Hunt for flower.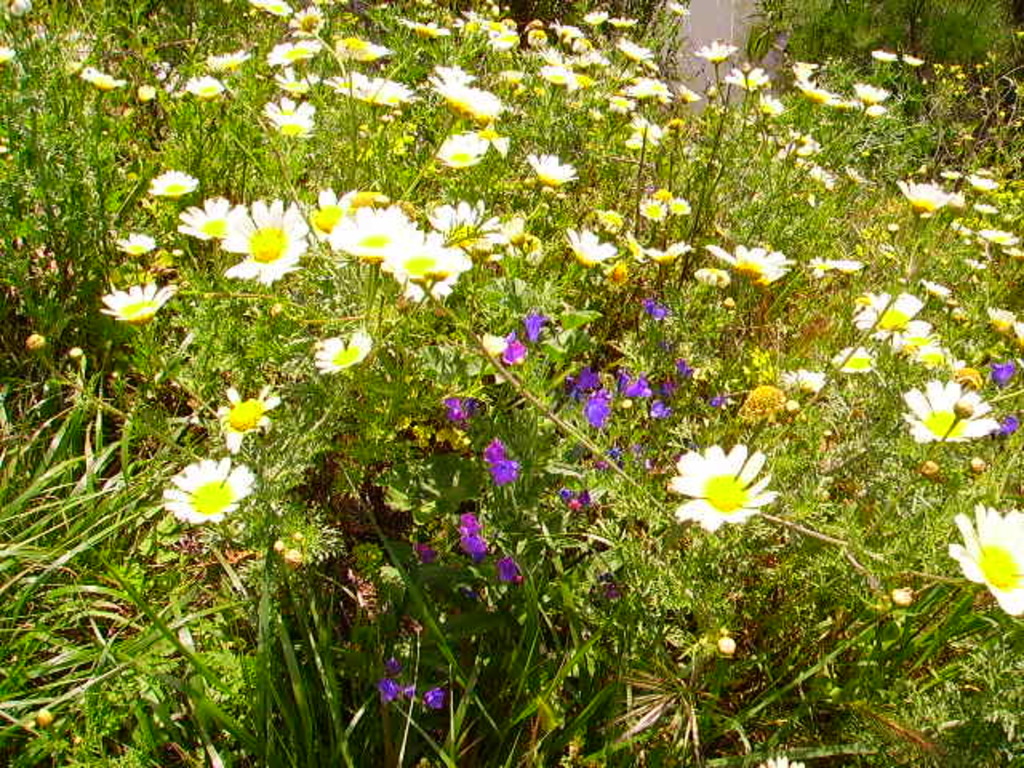
Hunted down at bbox=(779, 368, 830, 390).
